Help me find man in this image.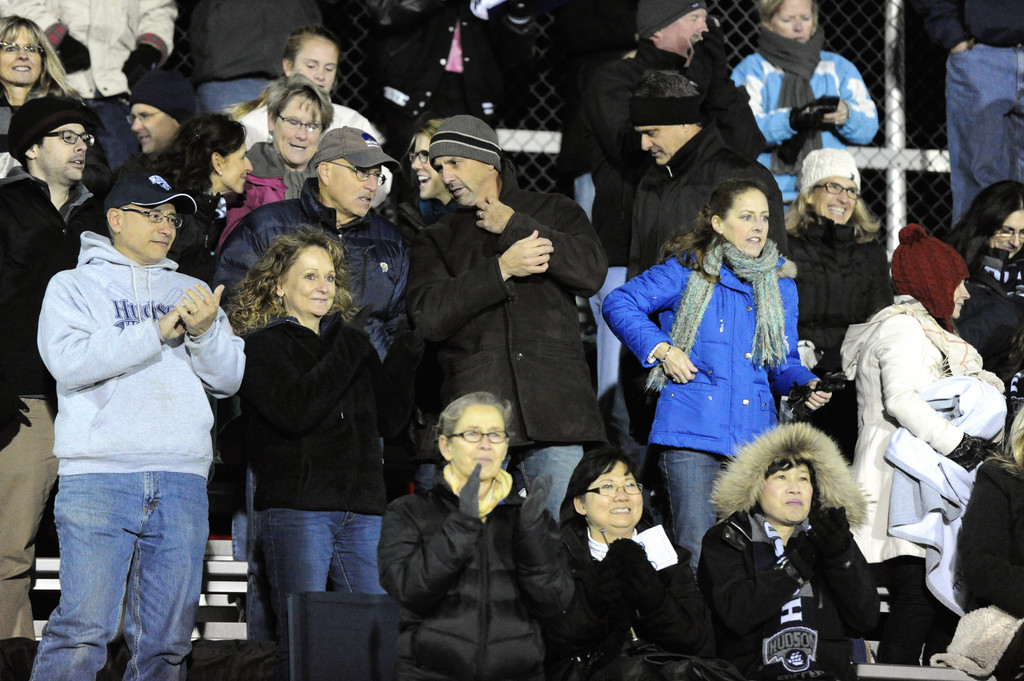
Found it: left=560, top=0, right=766, bottom=399.
